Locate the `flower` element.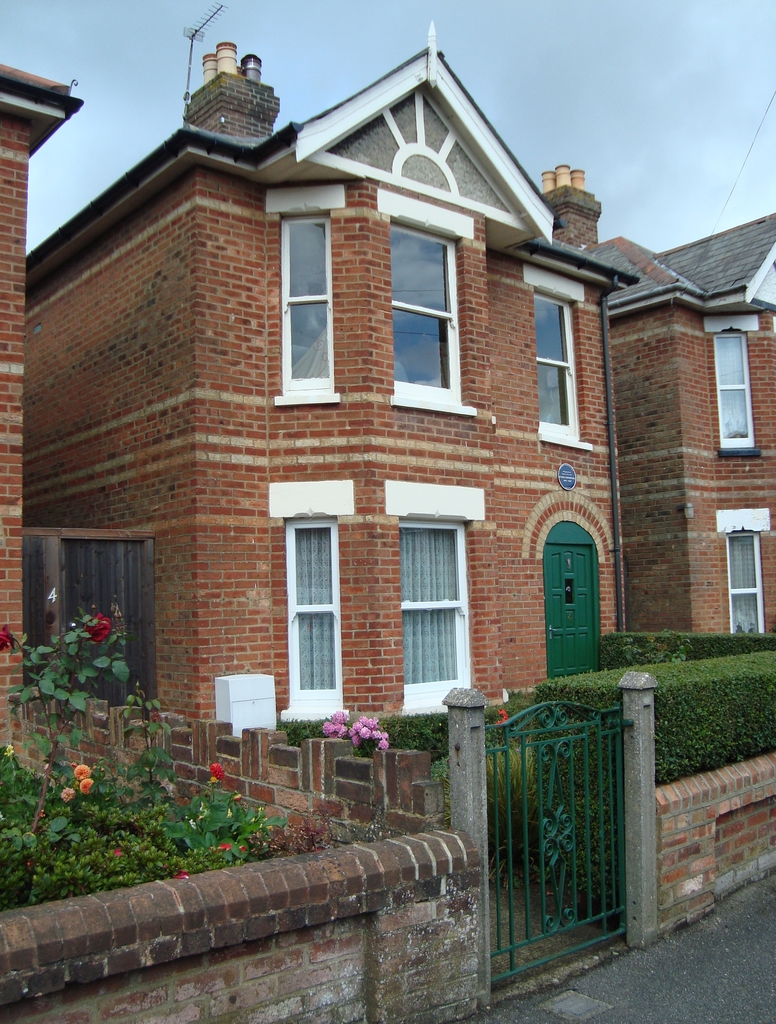
Element bbox: [62, 784, 73, 803].
